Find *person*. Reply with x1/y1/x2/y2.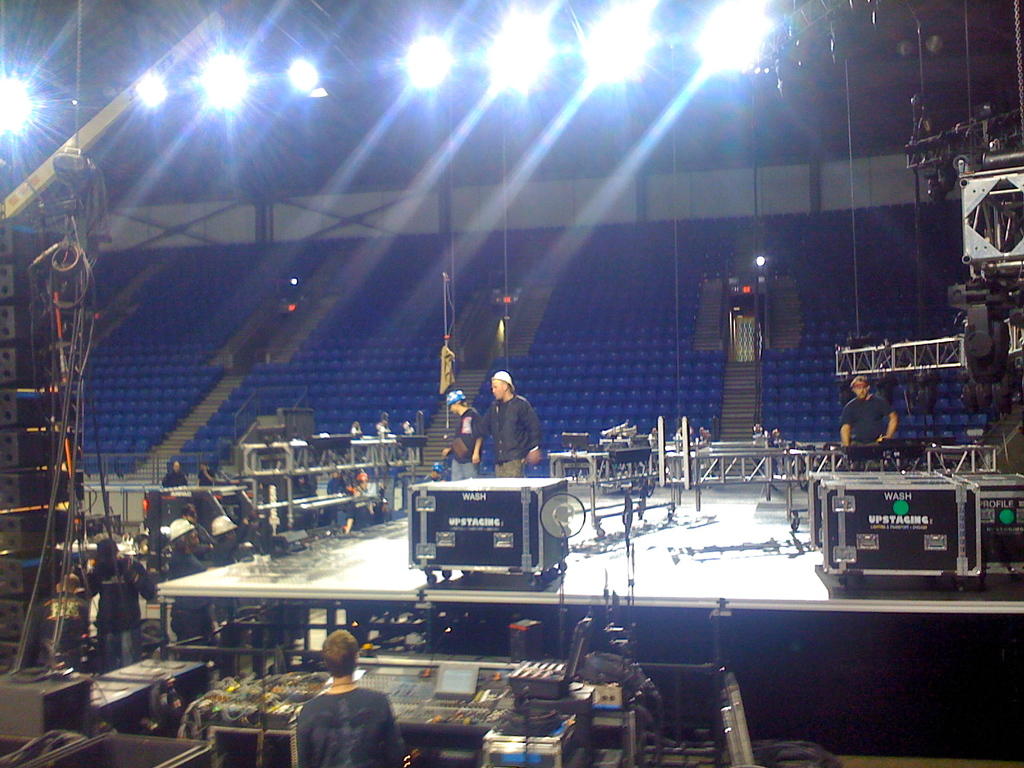
321/467/359/503.
